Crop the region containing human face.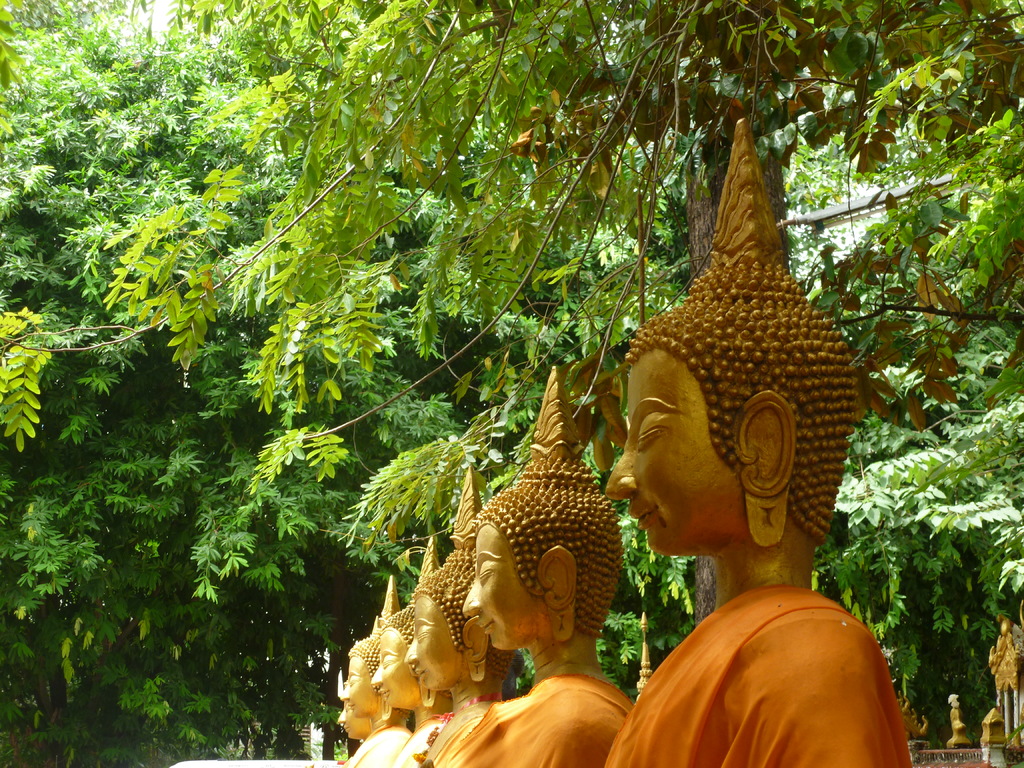
Crop region: [x1=604, y1=349, x2=742, y2=556].
